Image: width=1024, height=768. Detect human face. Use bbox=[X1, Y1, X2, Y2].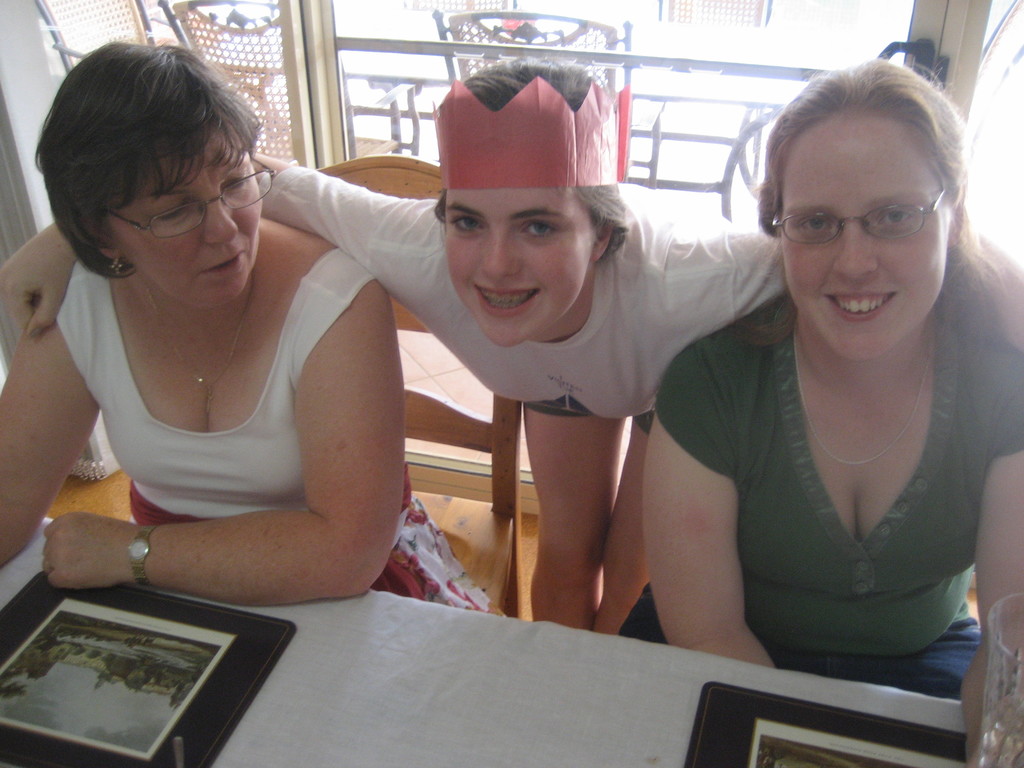
bbox=[110, 140, 266, 314].
